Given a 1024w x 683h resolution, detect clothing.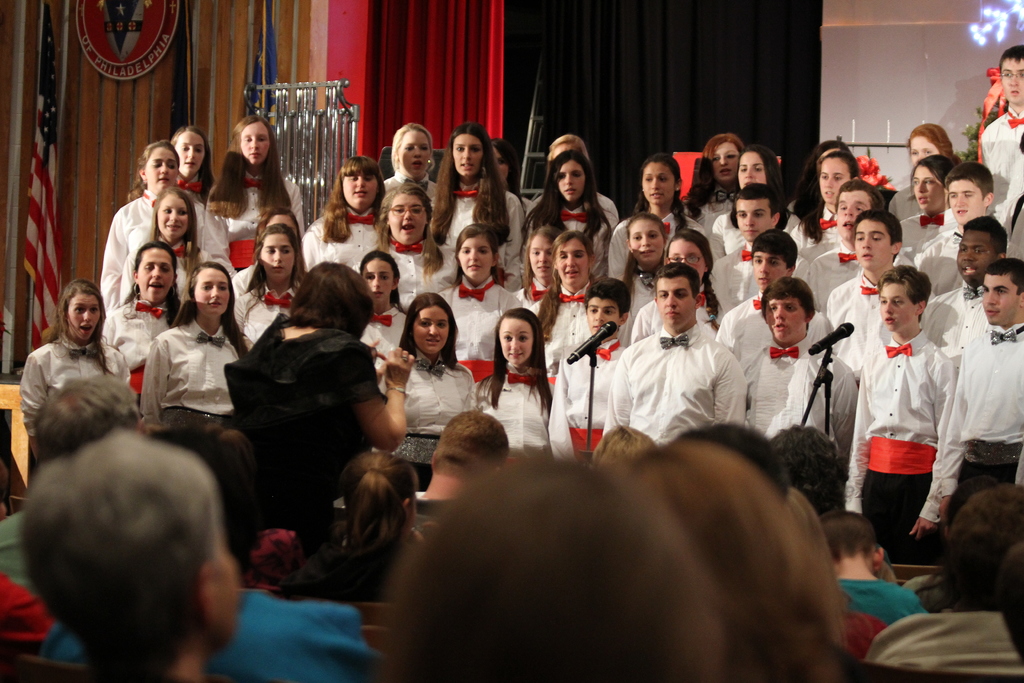
222/258/266/299.
